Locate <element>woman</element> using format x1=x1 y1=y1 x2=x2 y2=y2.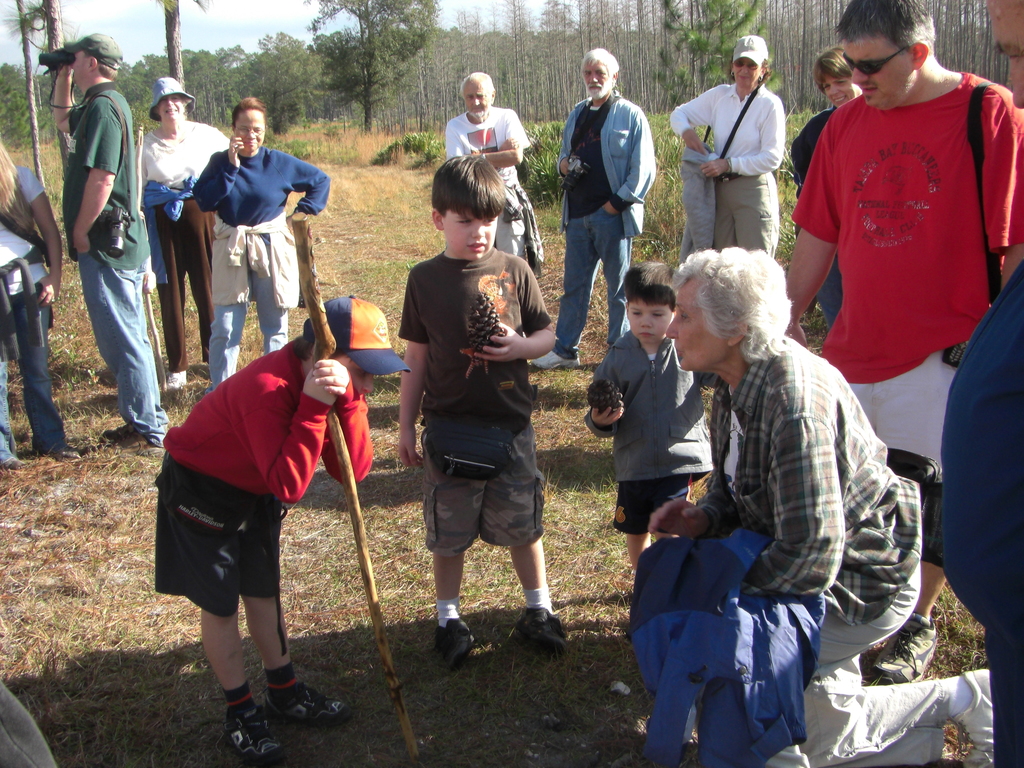
x1=191 y1=99 x2=330 y2=386.
